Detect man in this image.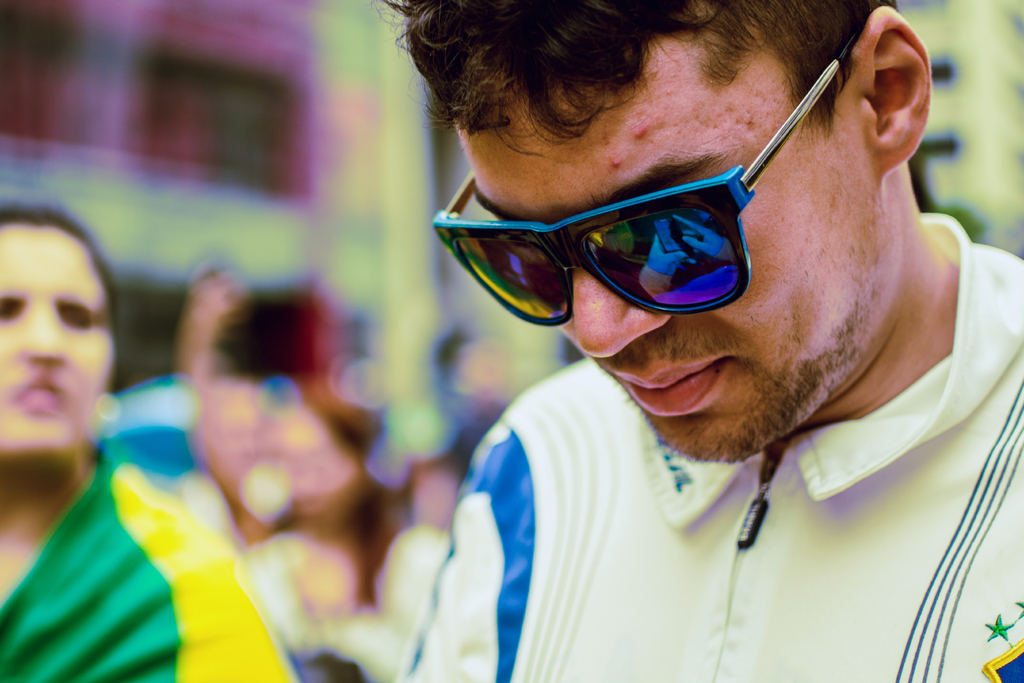
Detection: <region>394, 0, 1023, 682</region>.
